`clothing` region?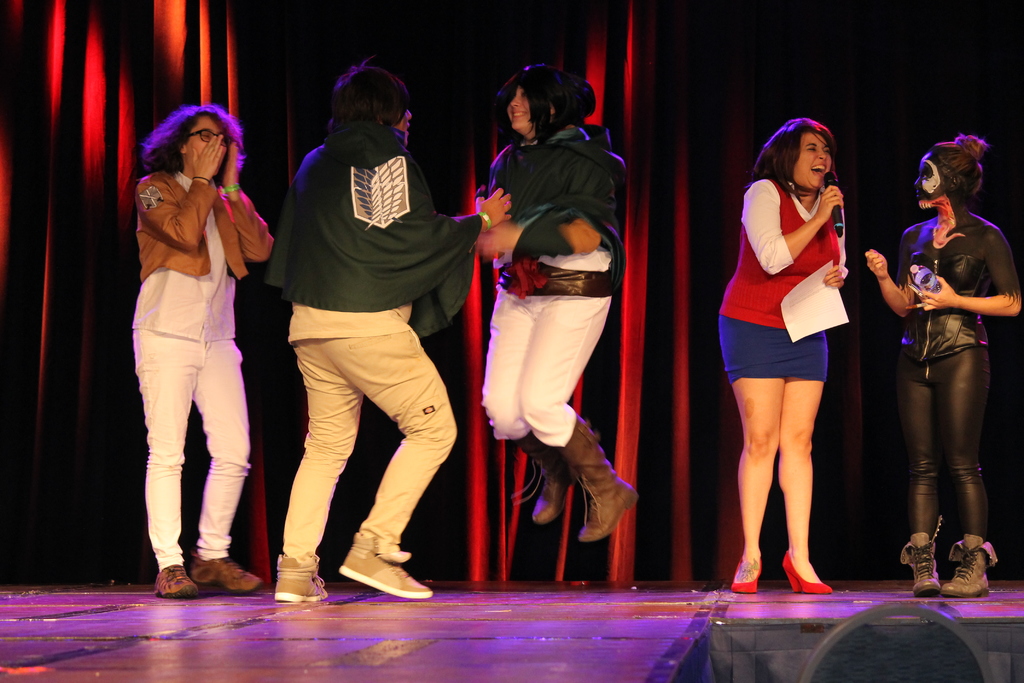
region(124, 113, 263, 576)
